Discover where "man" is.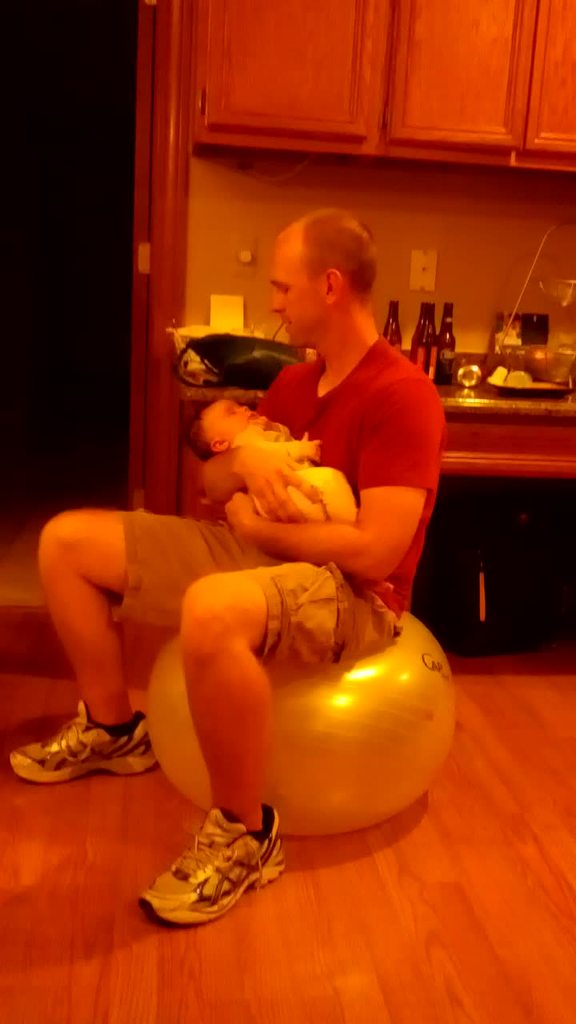
Discovered at bbox(10, 209, 451, 934).
